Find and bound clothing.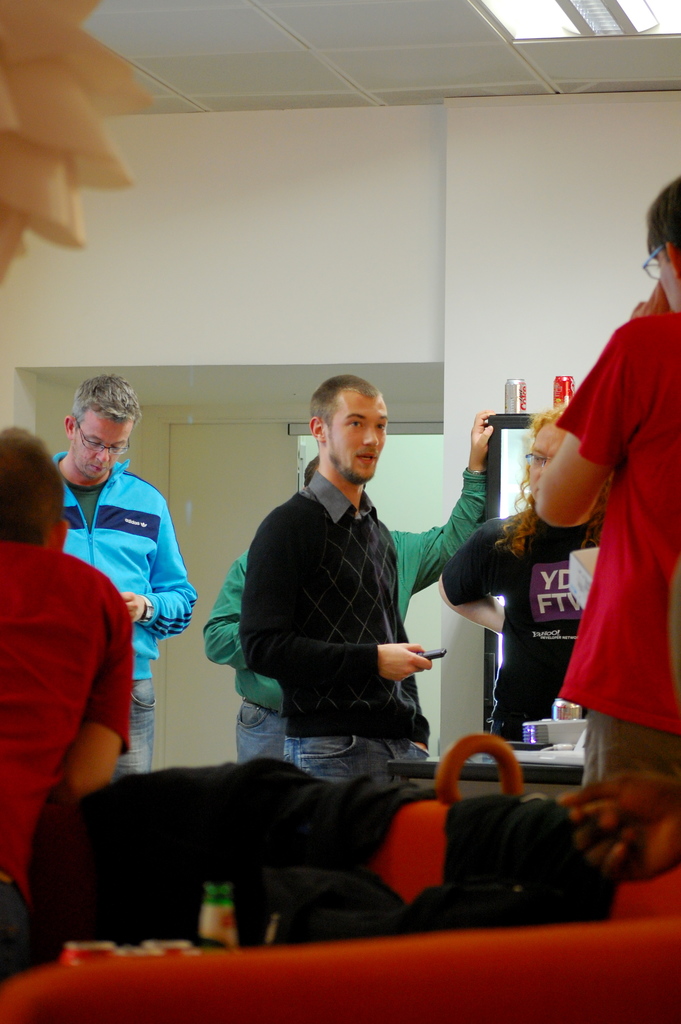
Bound: BBox(246, 481, 465, 769).
